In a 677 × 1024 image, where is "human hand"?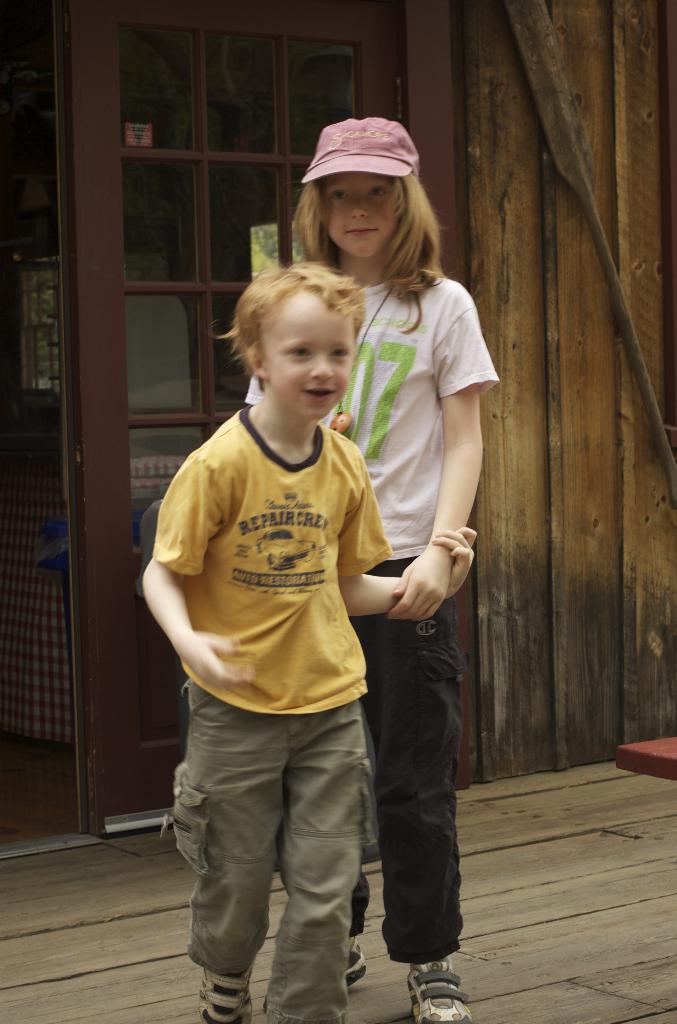
[x1=432, y1=526, x2=476, y2=598].
